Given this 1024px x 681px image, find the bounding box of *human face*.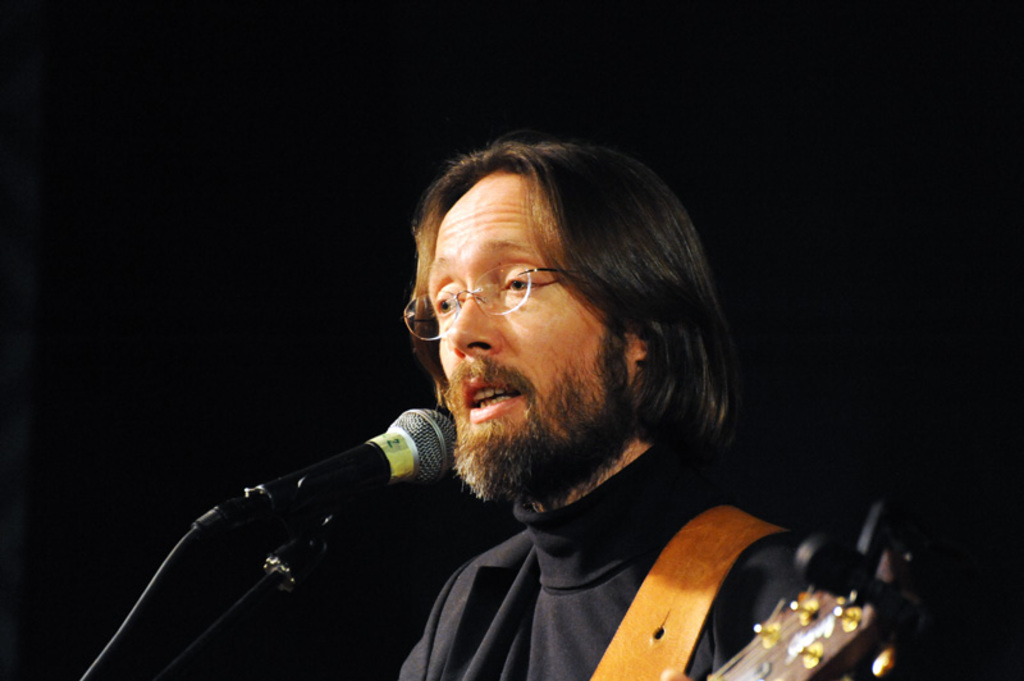
left=435, top=163, right=635, bottom=503.
